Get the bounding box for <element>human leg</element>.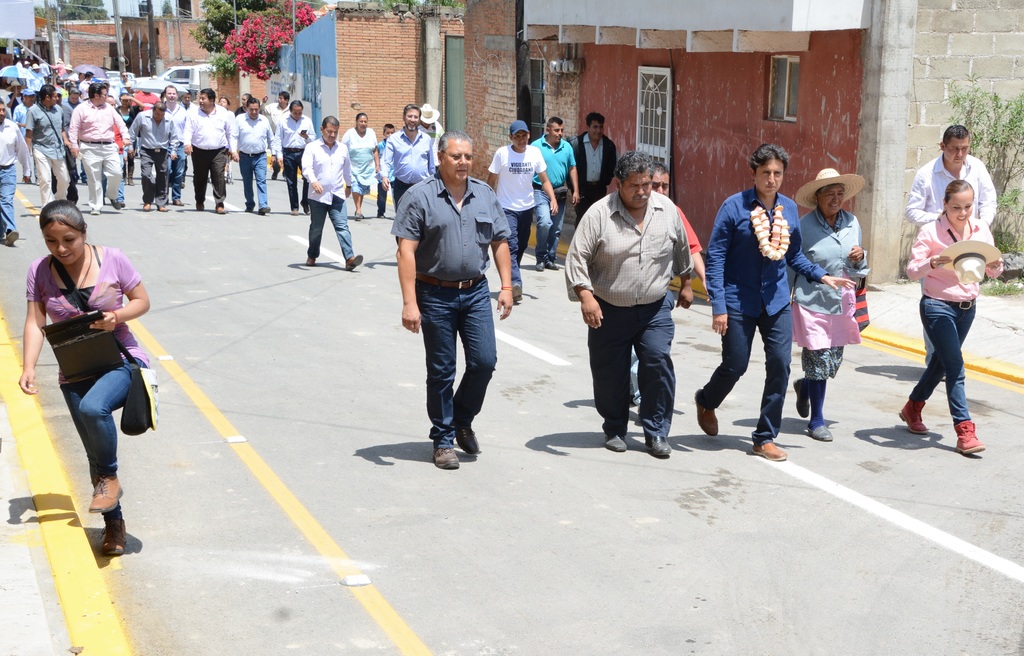
<box>155,152,170,201</box>.
